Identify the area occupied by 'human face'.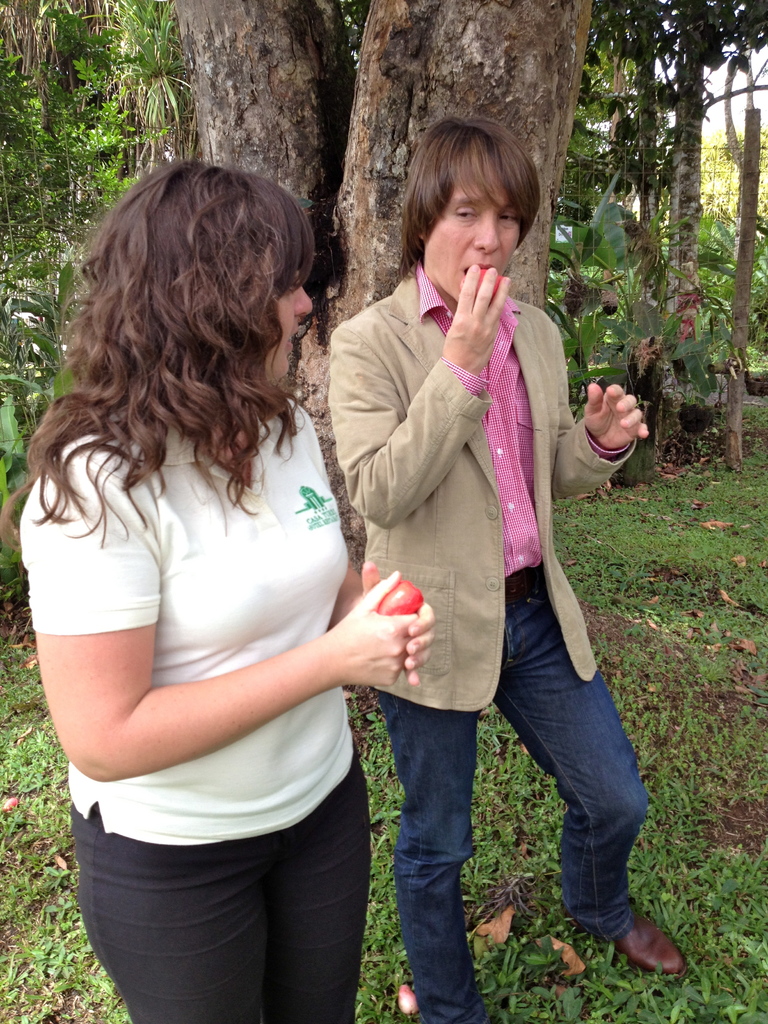
Area: left=424, top=175, right=524, bottom=304.
